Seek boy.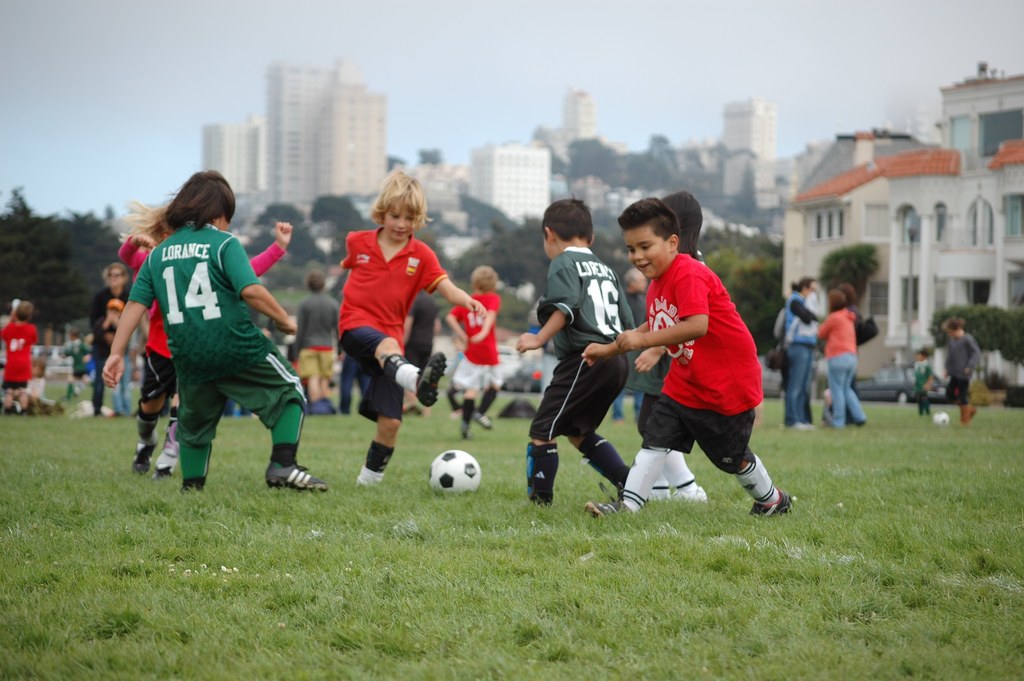
286, 267, 336, 410.
